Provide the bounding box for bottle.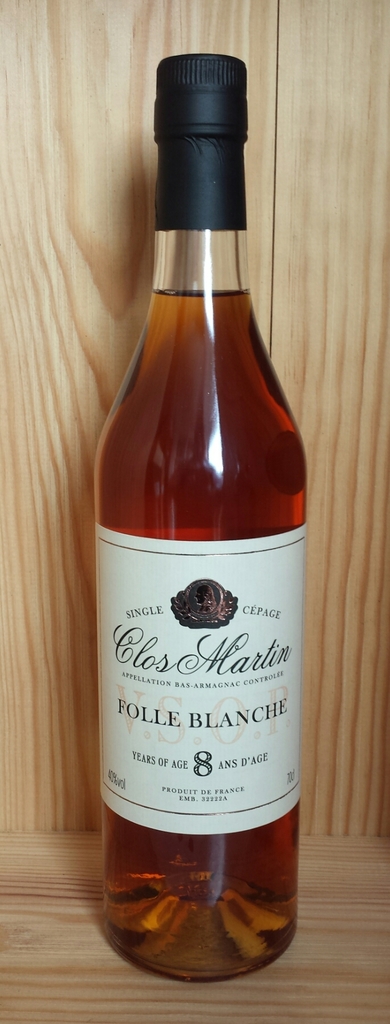
(93,54,312,988).
